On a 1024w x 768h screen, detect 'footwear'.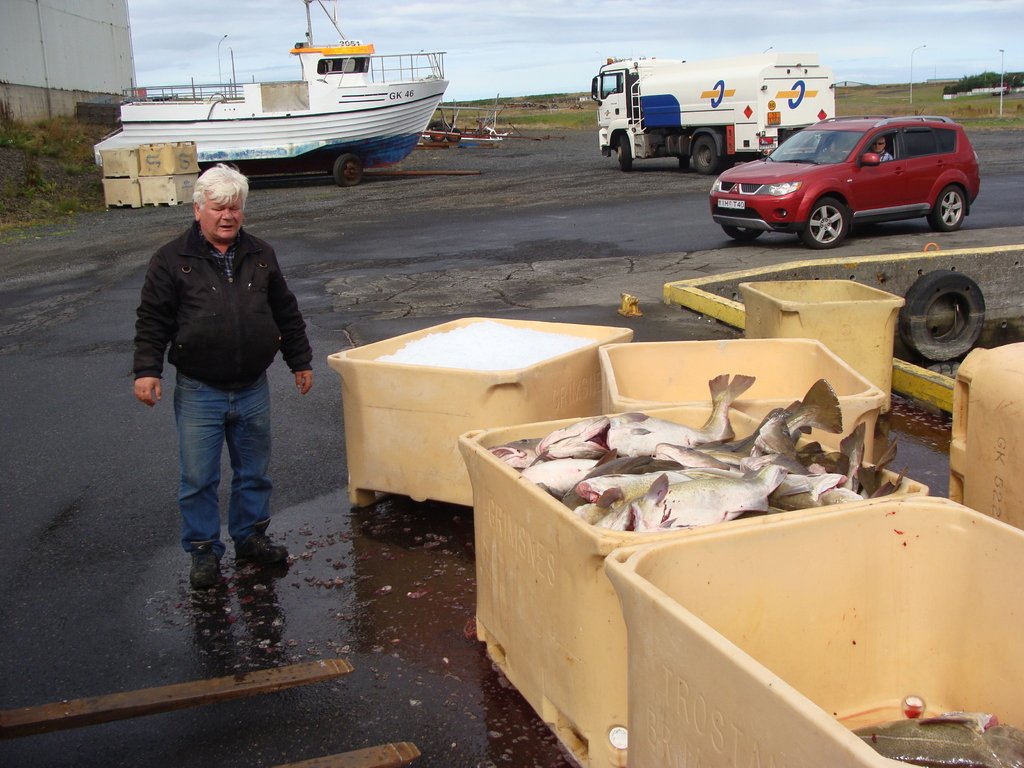
bbox(189, 538, 220, 586).
